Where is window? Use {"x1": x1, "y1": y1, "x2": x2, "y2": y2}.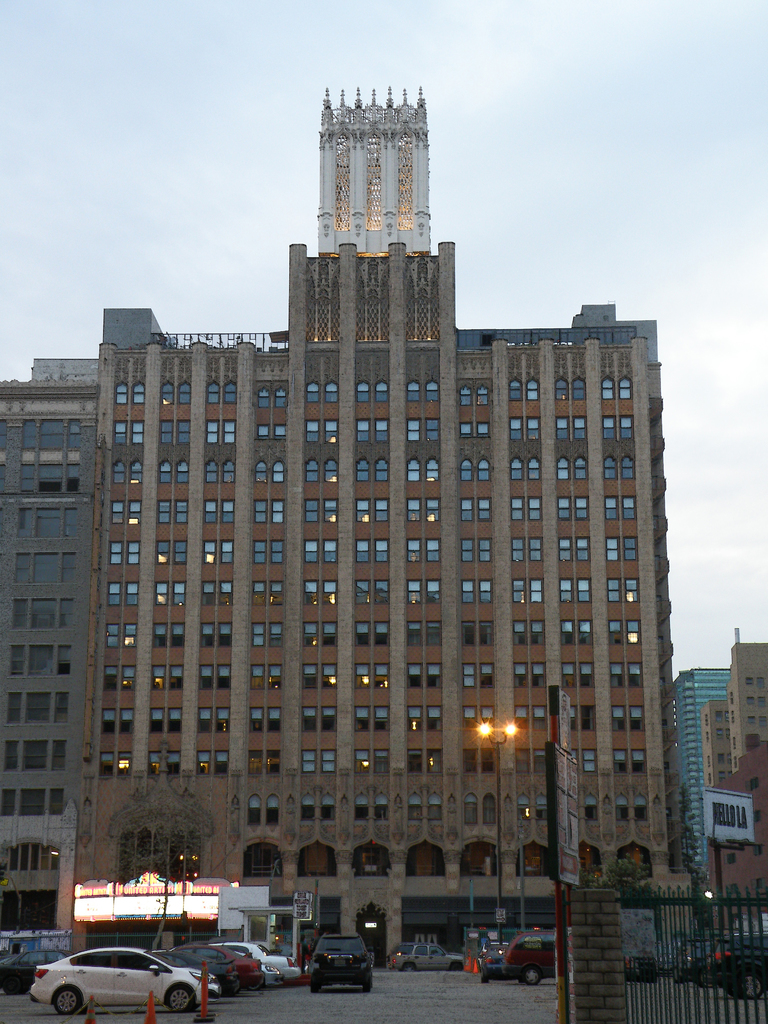
{"x1": 161, "y1": 543, "x2": 189, "y2": 564}.
